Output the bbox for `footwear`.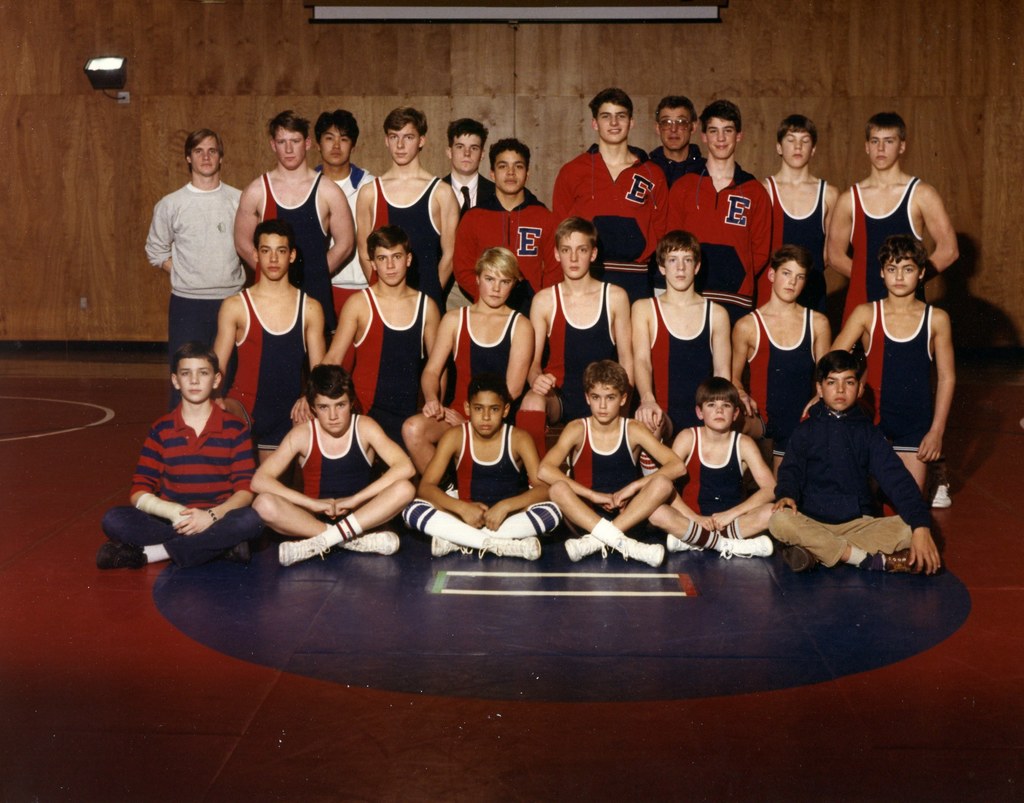
locate(221, 536, 255, 562).
